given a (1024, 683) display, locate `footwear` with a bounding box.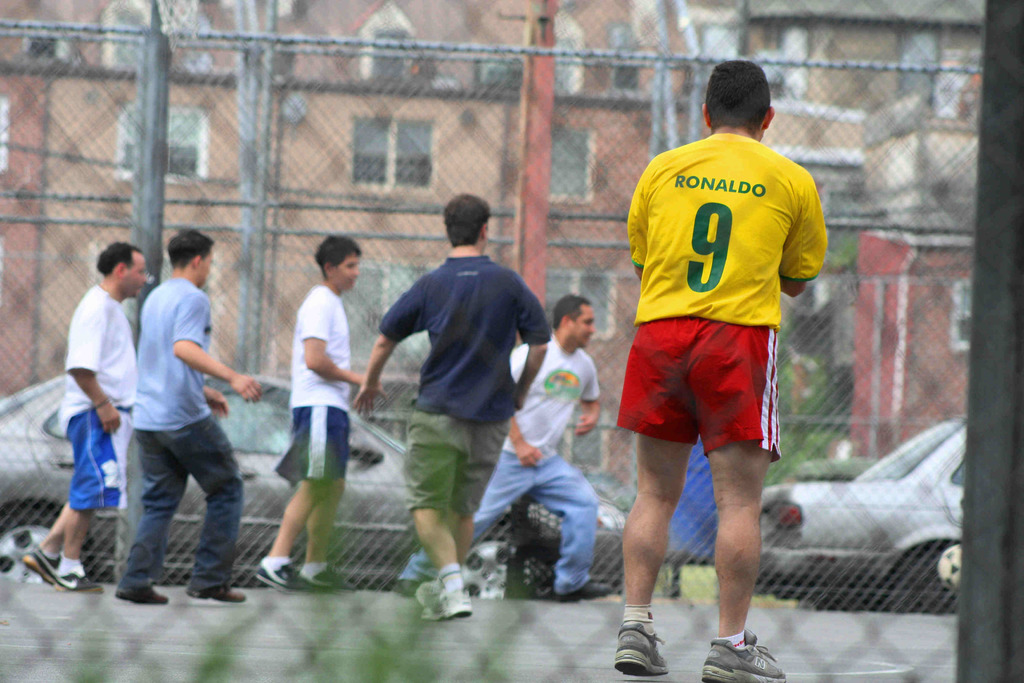
Located: {"left": 614, "top": 620, "right": 671, "bottom": 677}.
